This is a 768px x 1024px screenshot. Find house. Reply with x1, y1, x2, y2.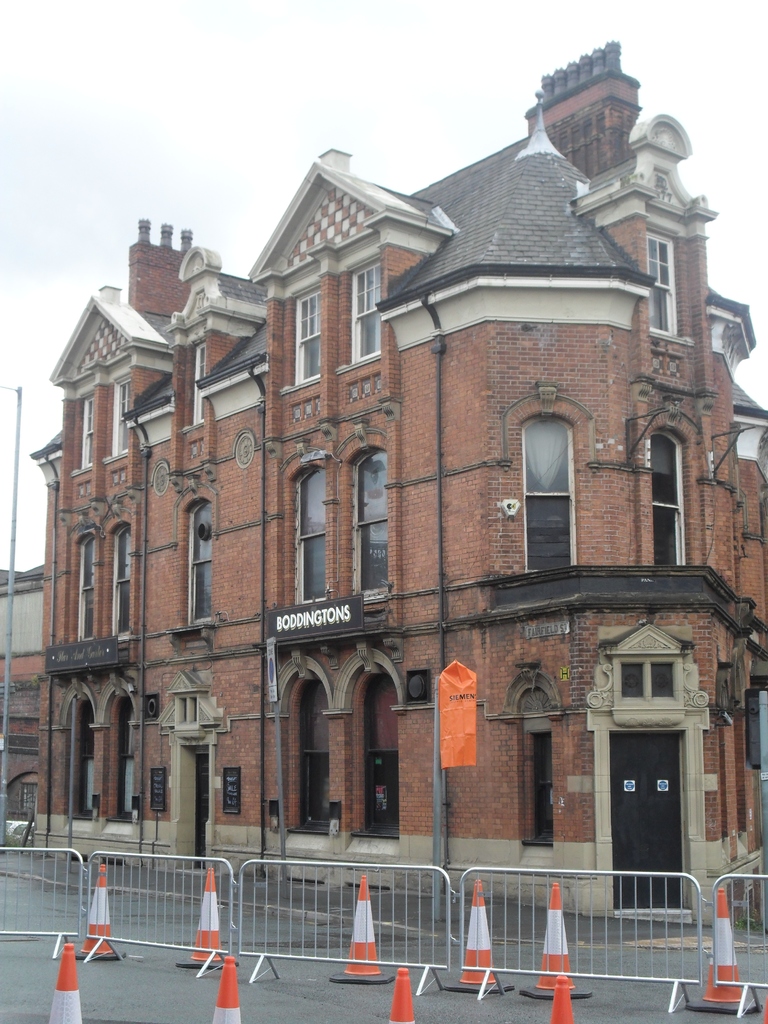
57, 61, 723, 939.
